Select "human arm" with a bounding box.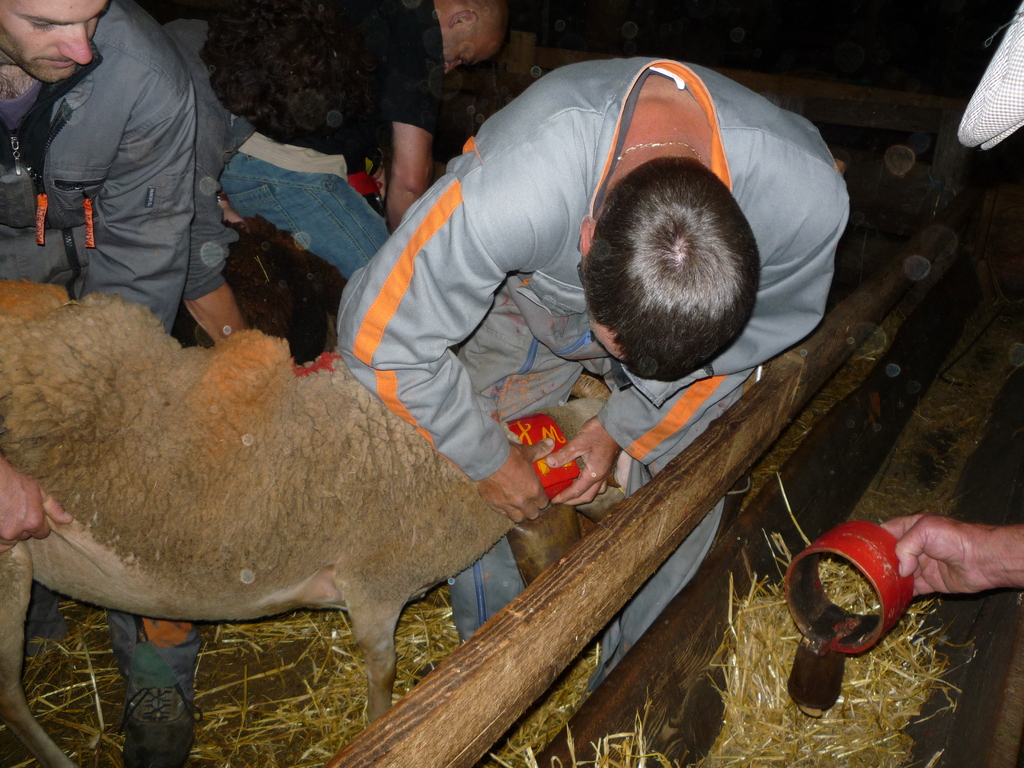
181:73:248:355.
